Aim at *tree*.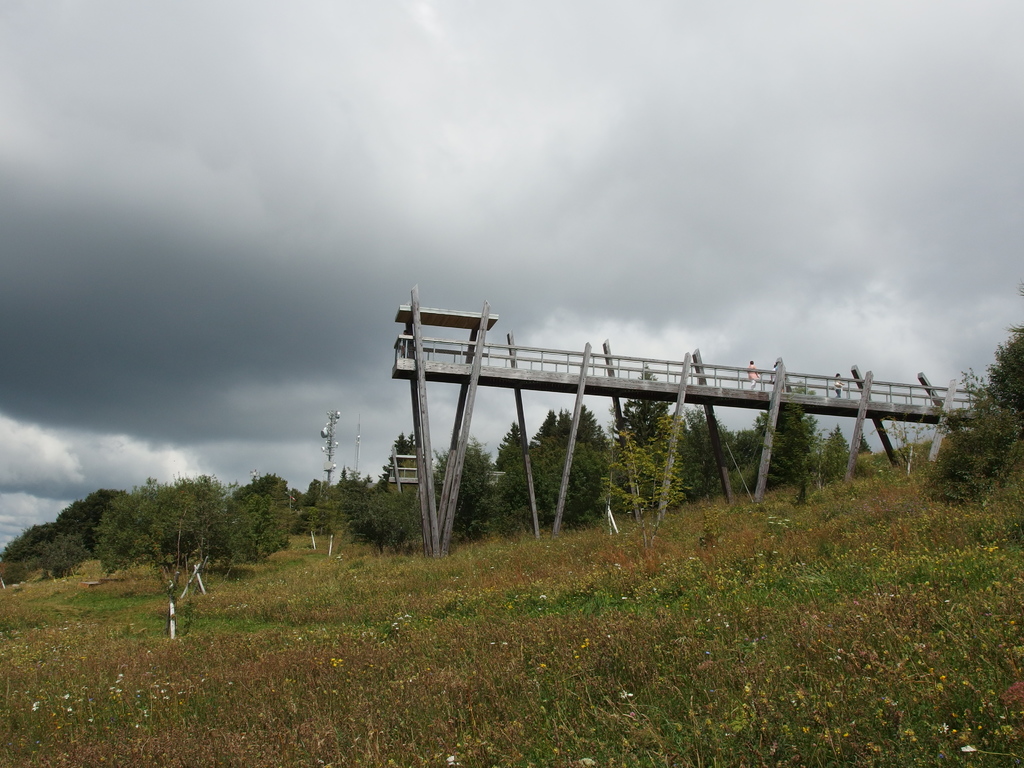
Aimed at BBox(496, 420, 524, 468).
